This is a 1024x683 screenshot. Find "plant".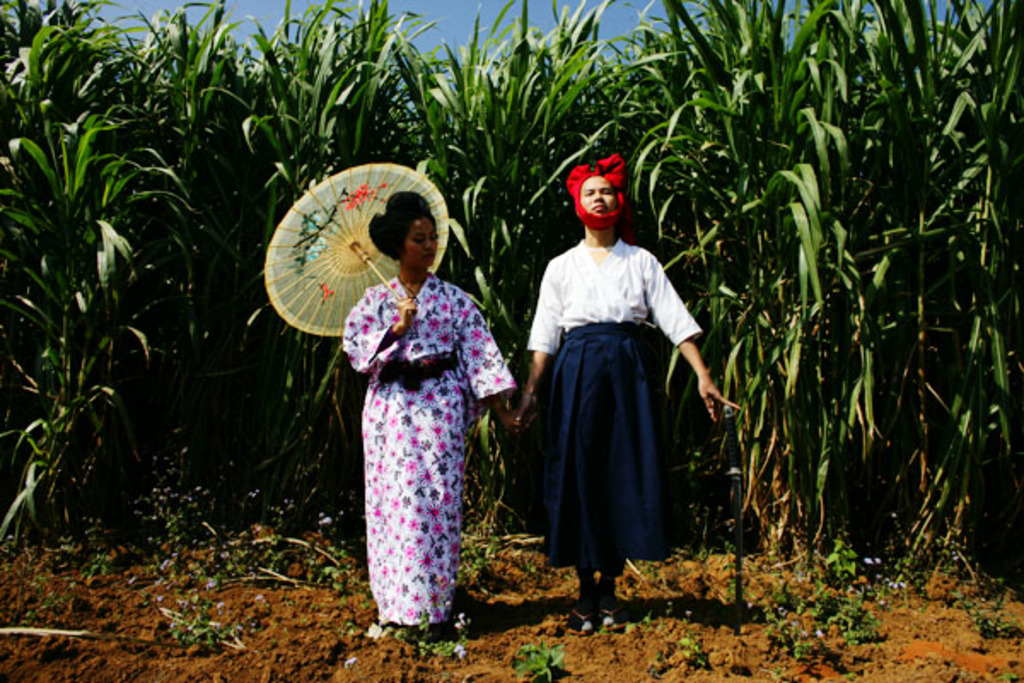
Bounding box: 674/625/713/674.
